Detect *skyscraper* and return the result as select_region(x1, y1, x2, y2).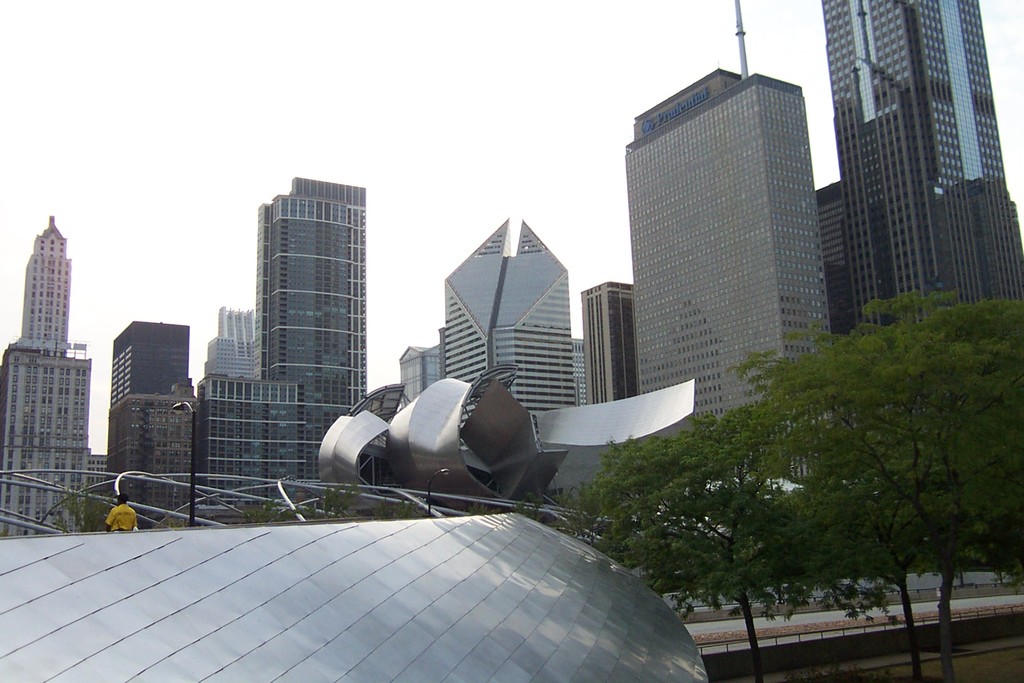
select_region(255, 177, 371, 478).
